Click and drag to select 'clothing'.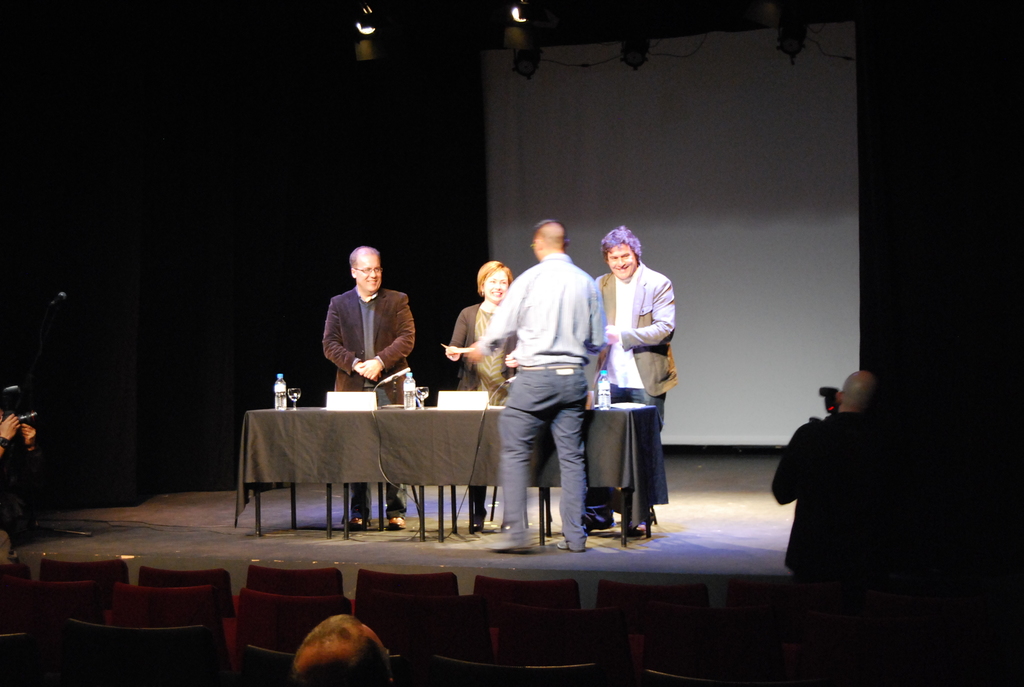
Selection: [left=476, top=216, right=602, bottom=553].
